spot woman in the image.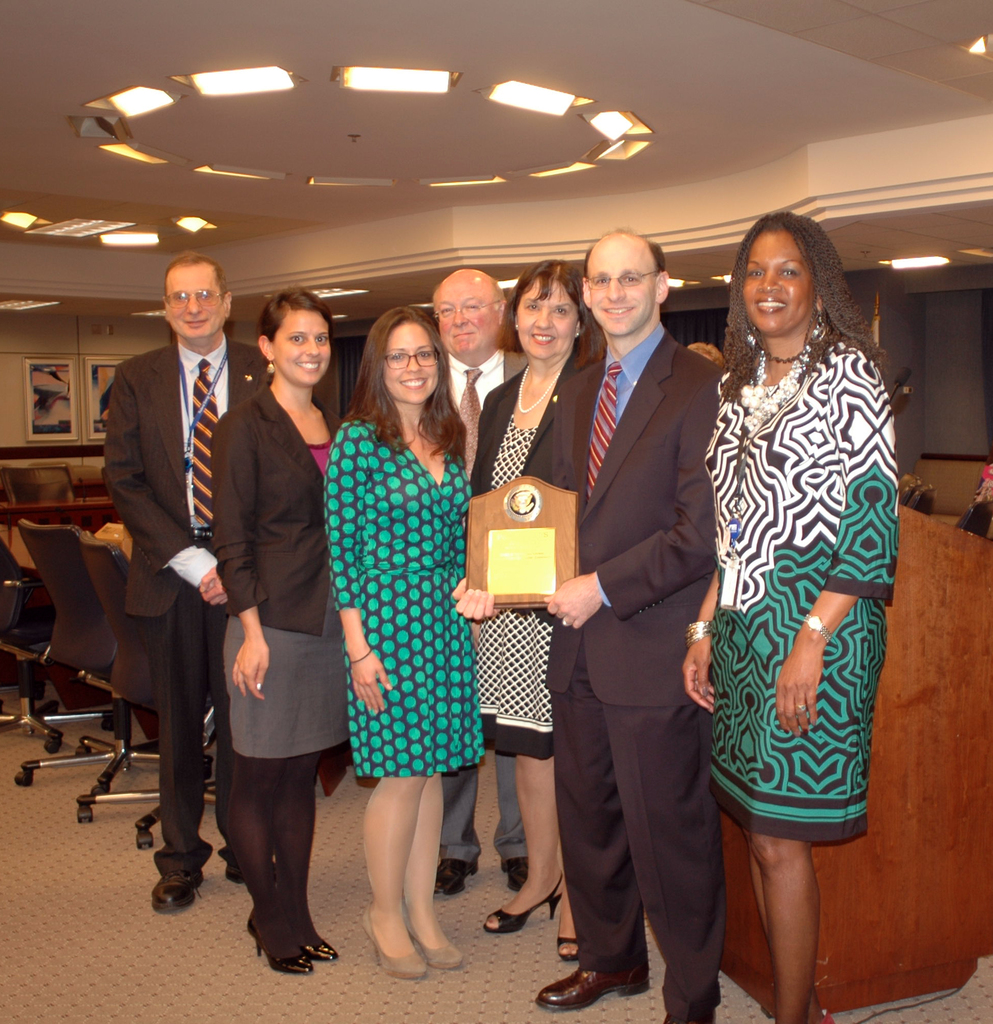
woman found at (left=325, top=314, right=485, bottom=984).
